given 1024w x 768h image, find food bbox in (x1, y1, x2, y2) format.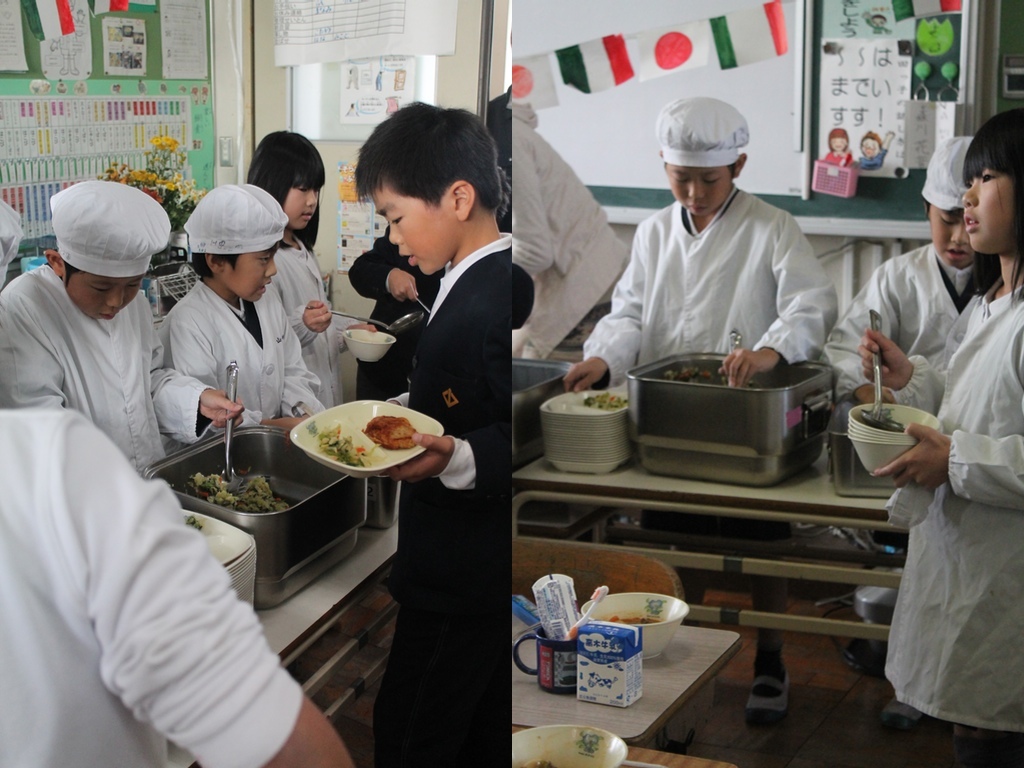
(606, 611, 660, 620).
